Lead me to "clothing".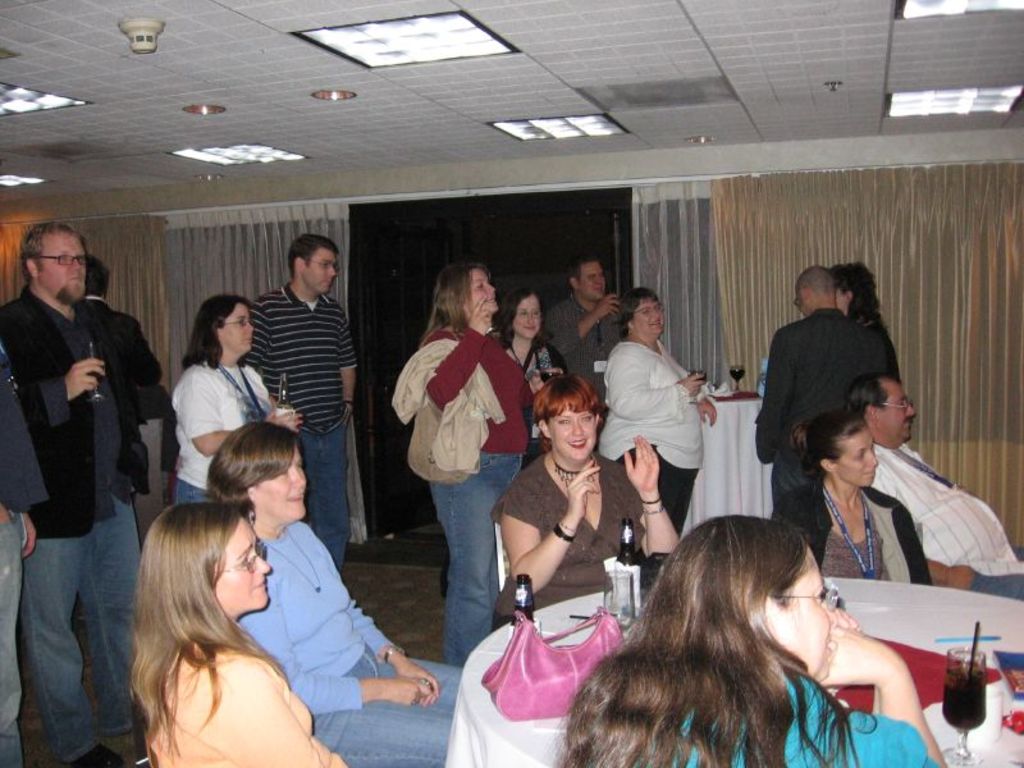
Lead to left=3, top=210, right=156, bottom=737.
